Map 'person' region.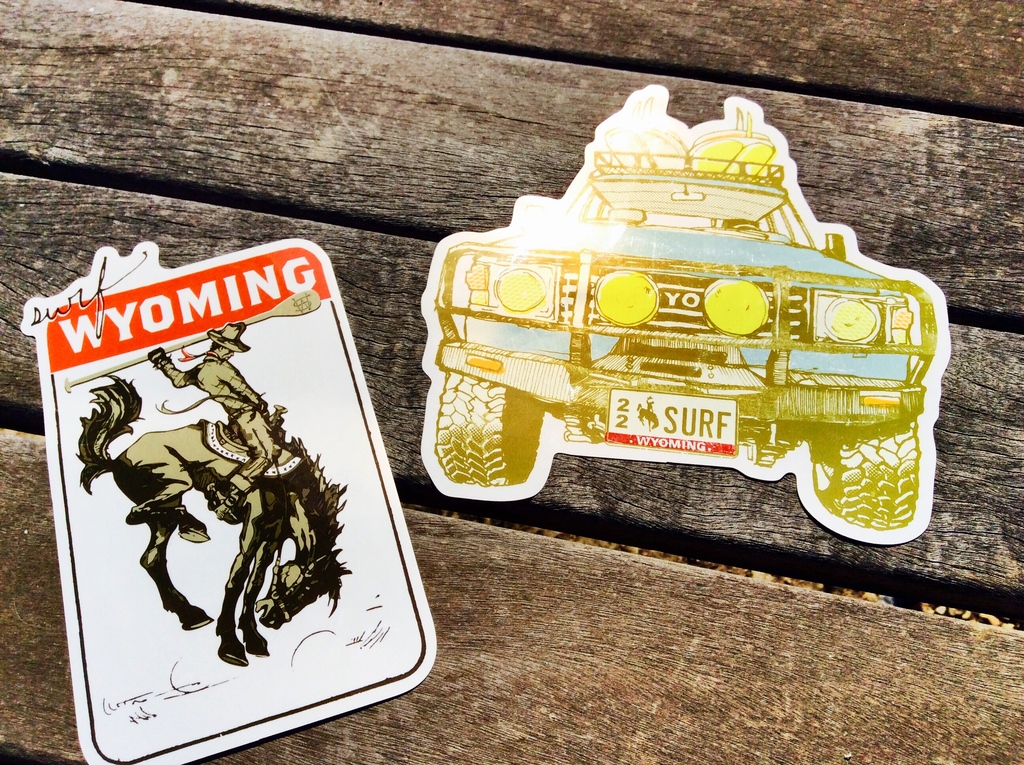
Mapped to {"left": 148, "top": 321, "right": 278, "bottom": 522}.
